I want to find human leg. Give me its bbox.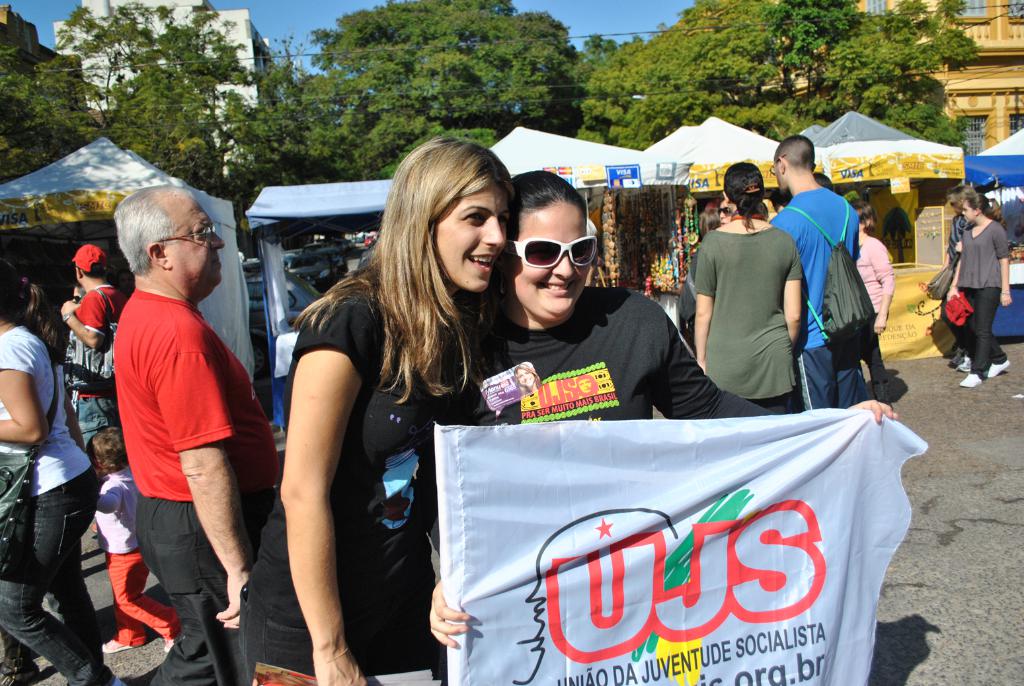
region(959, 281, 1007, 377).
